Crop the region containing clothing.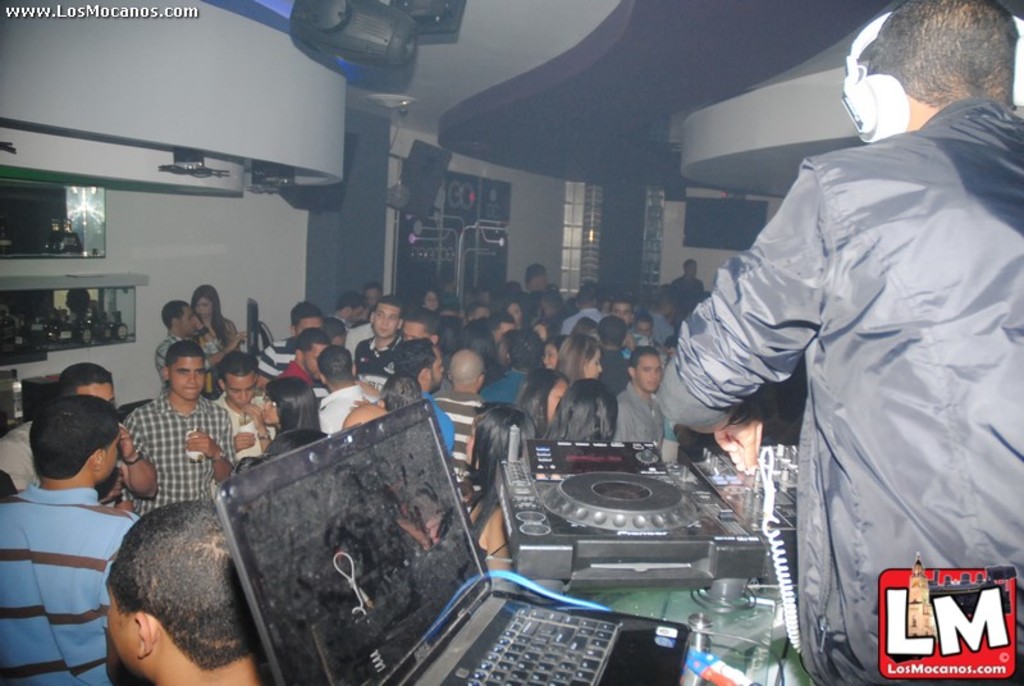
Crop region: {"x1": 120, "y1": 390, "x2": 241, "y2": 532}.
